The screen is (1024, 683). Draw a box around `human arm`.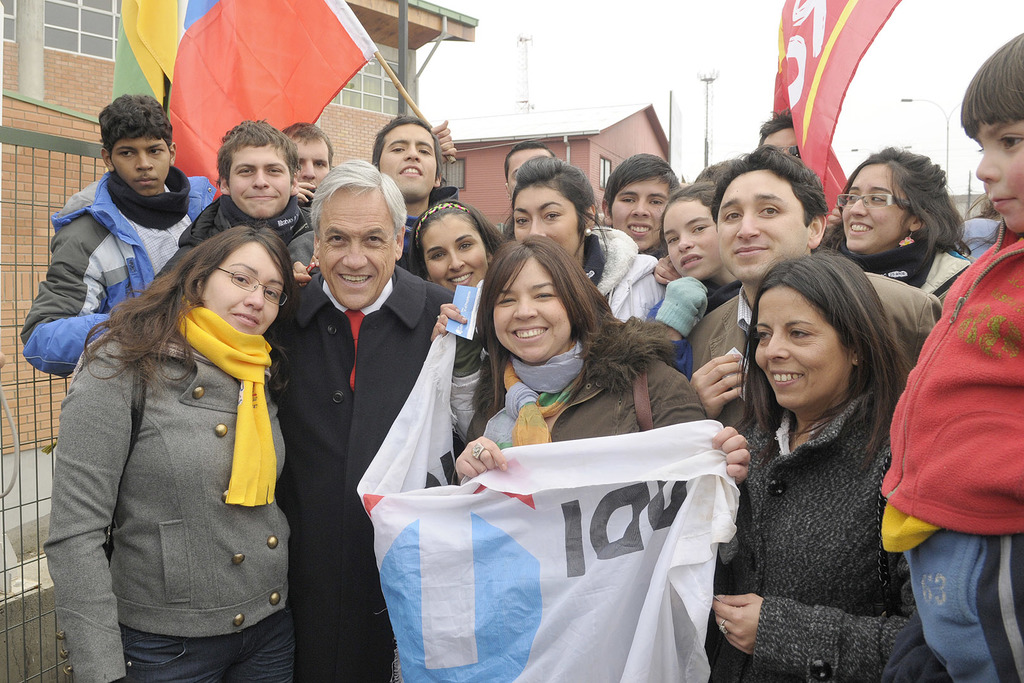
detection(423, 291, 507, 440).
